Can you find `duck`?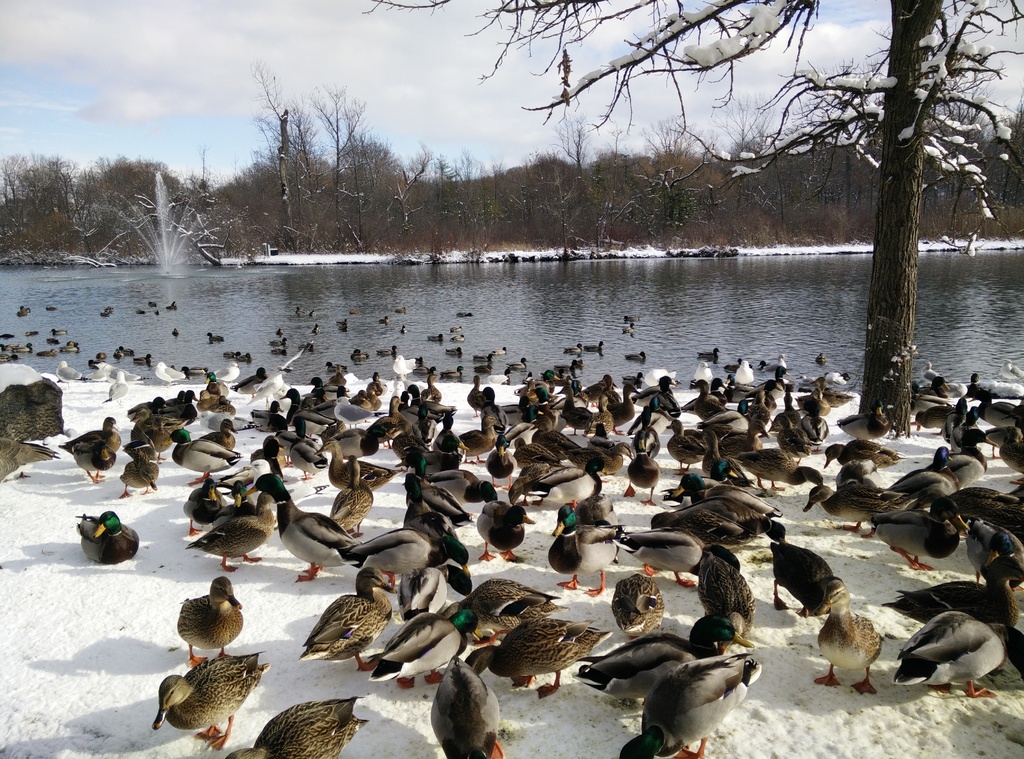
Yes, bounding box: x1=346, y1=514, x2=451, y2=579.
